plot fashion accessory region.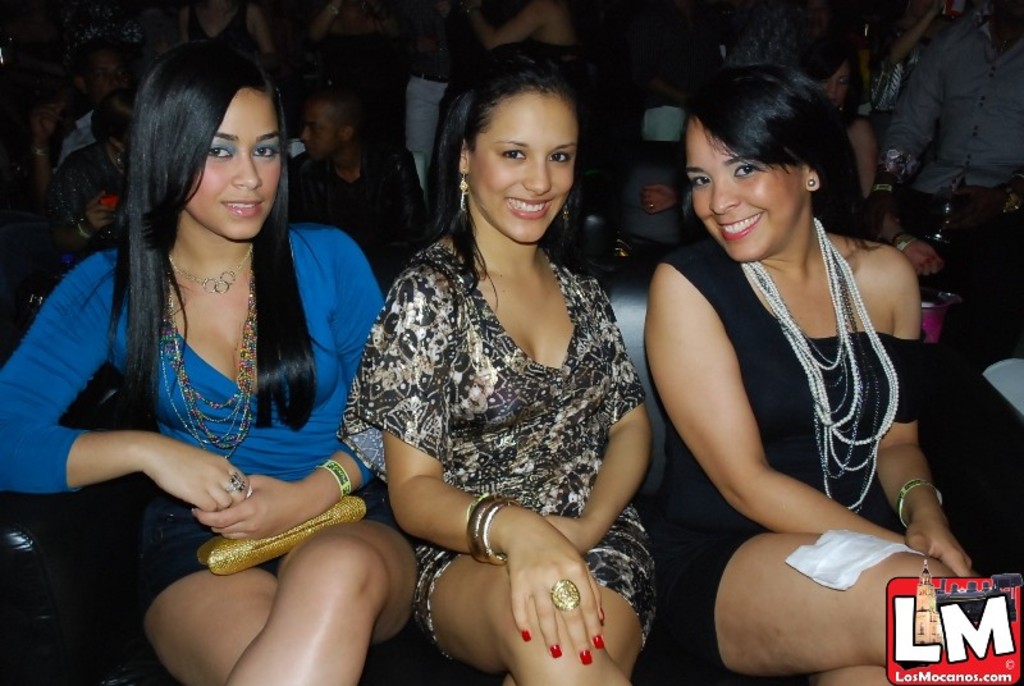
Plotted at box=[547, 640, 561, 657].
